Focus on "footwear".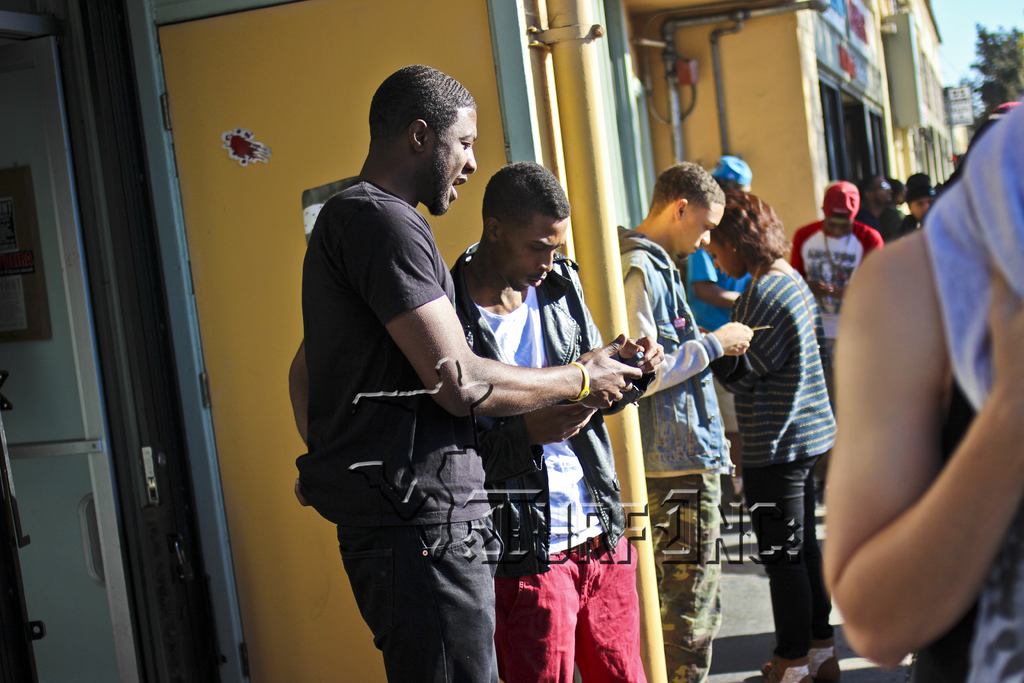
Focused at {"x1": 807, "y1": 633, "x2": 842, "y2": 682}.
